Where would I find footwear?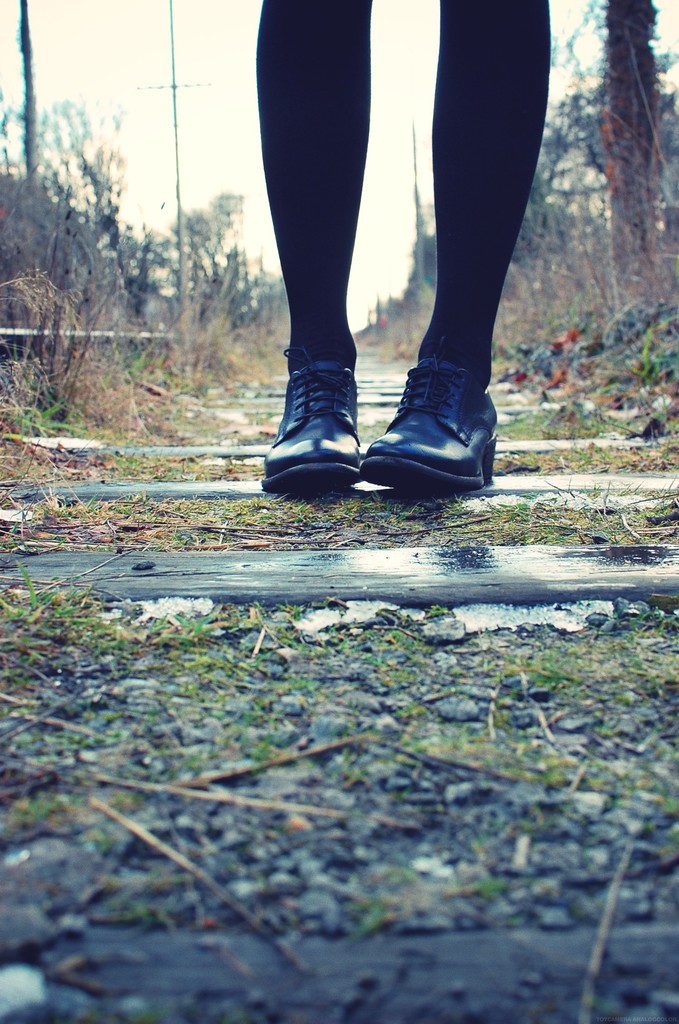
At 259, 358, 361, 489.
